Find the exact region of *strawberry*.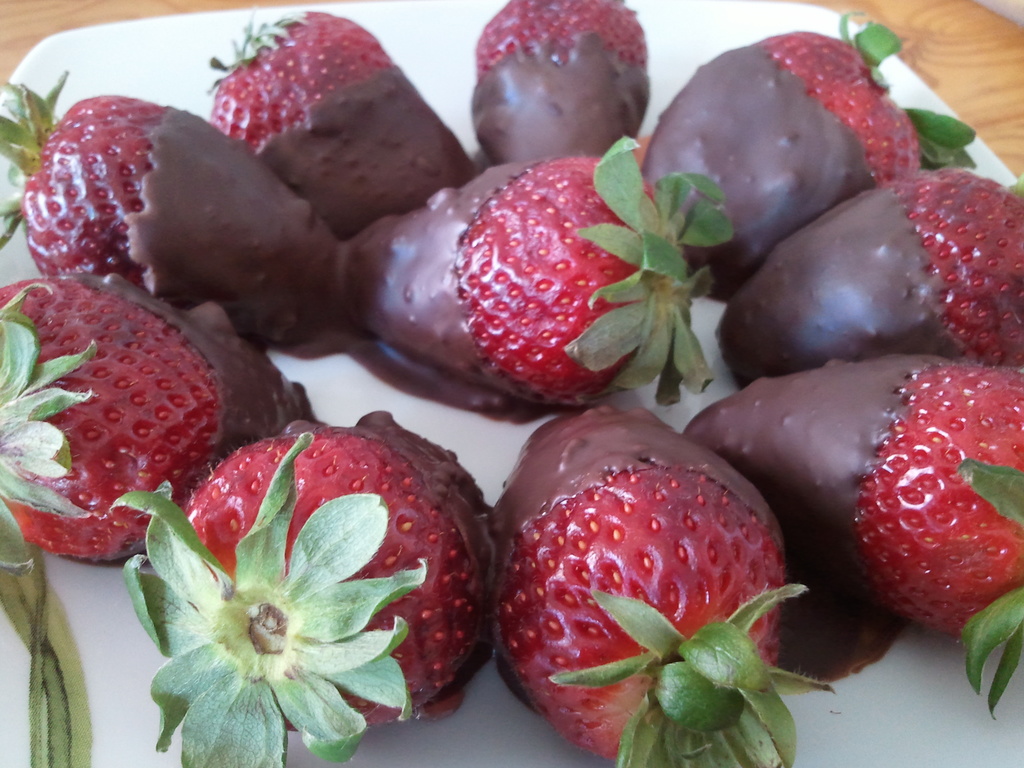
Exact region: [left=214, top=12, right=474, bottom=234].
